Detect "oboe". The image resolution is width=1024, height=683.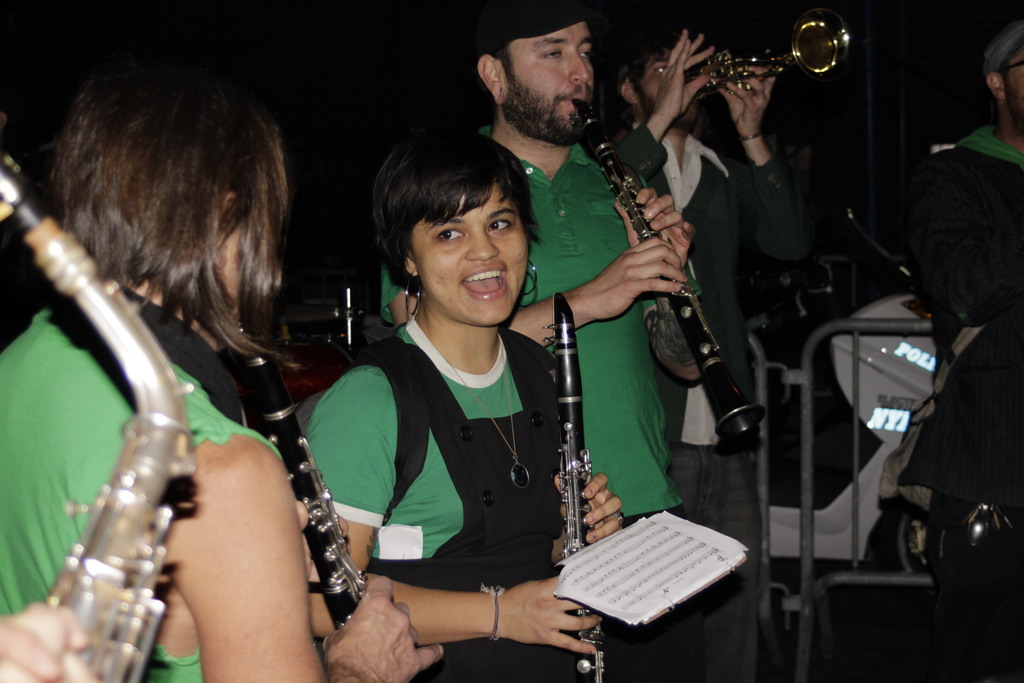
Rect(0, 140, 206, 682).
